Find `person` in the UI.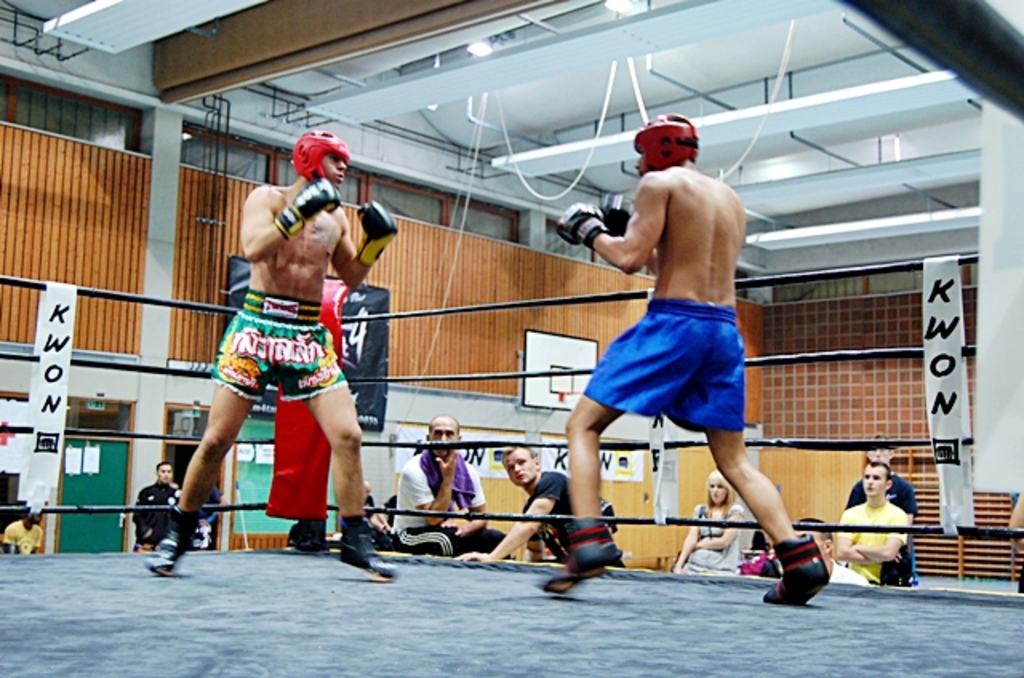
UI element at 544 115 829 606.
